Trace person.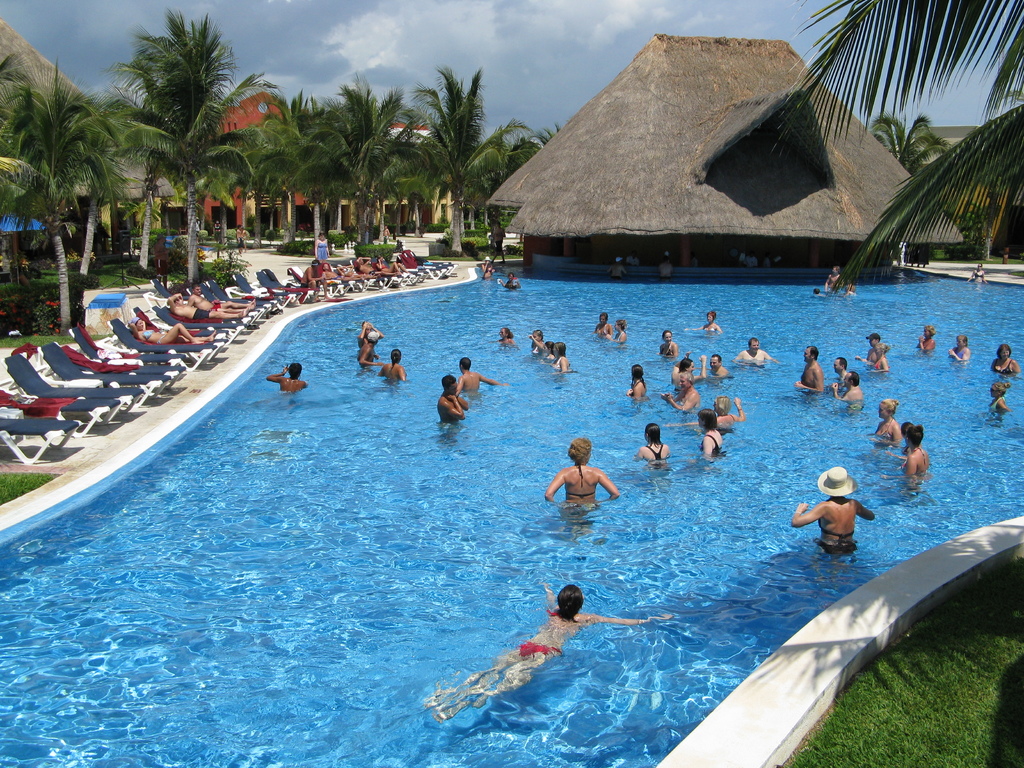
Traced to bbox(826, 349, 842, 397).
